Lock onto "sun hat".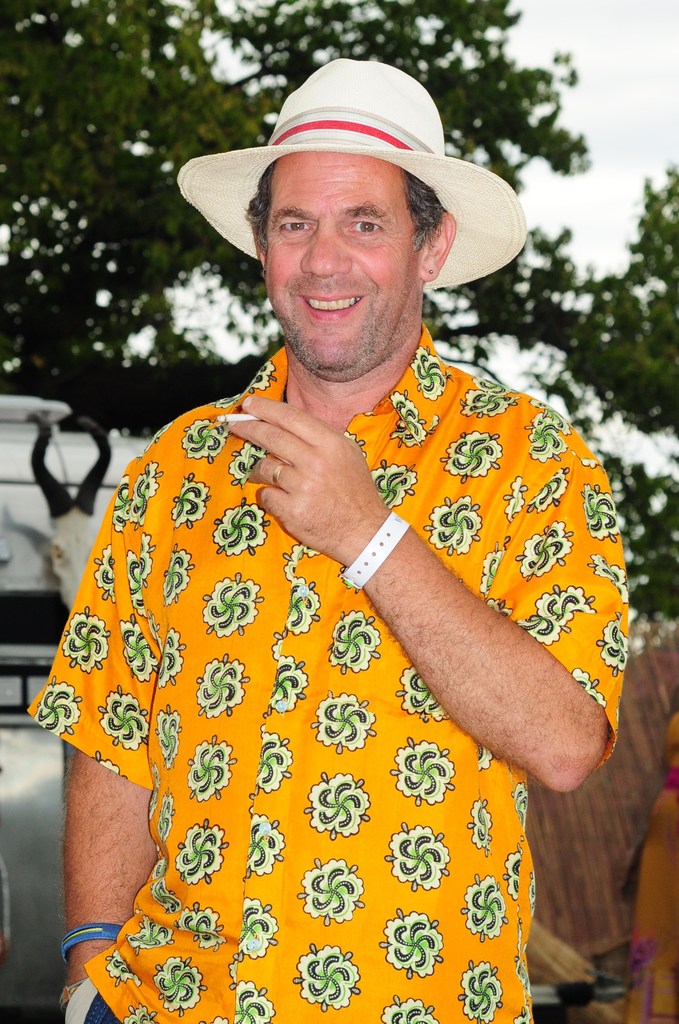
Locked: (170,57,532,295).
